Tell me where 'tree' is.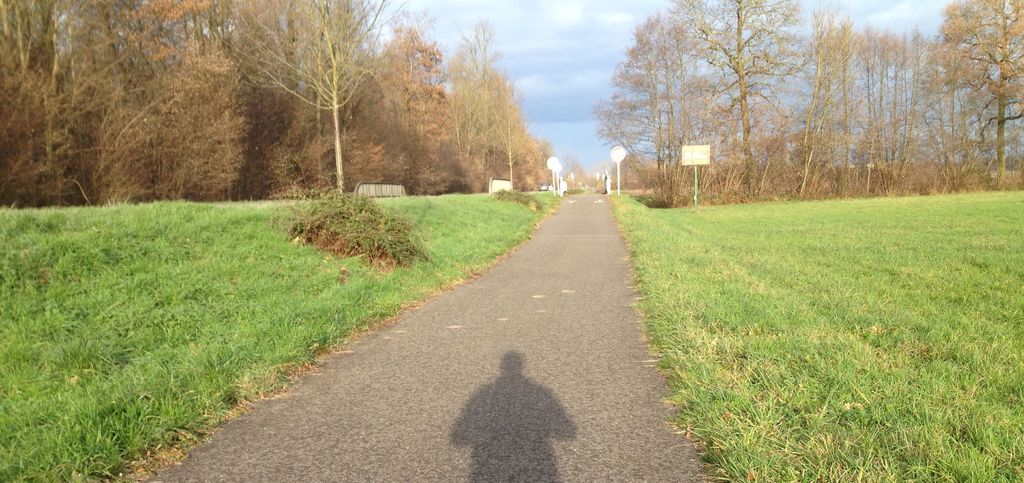
'tree' is at region(452, 26, 547, 203).
